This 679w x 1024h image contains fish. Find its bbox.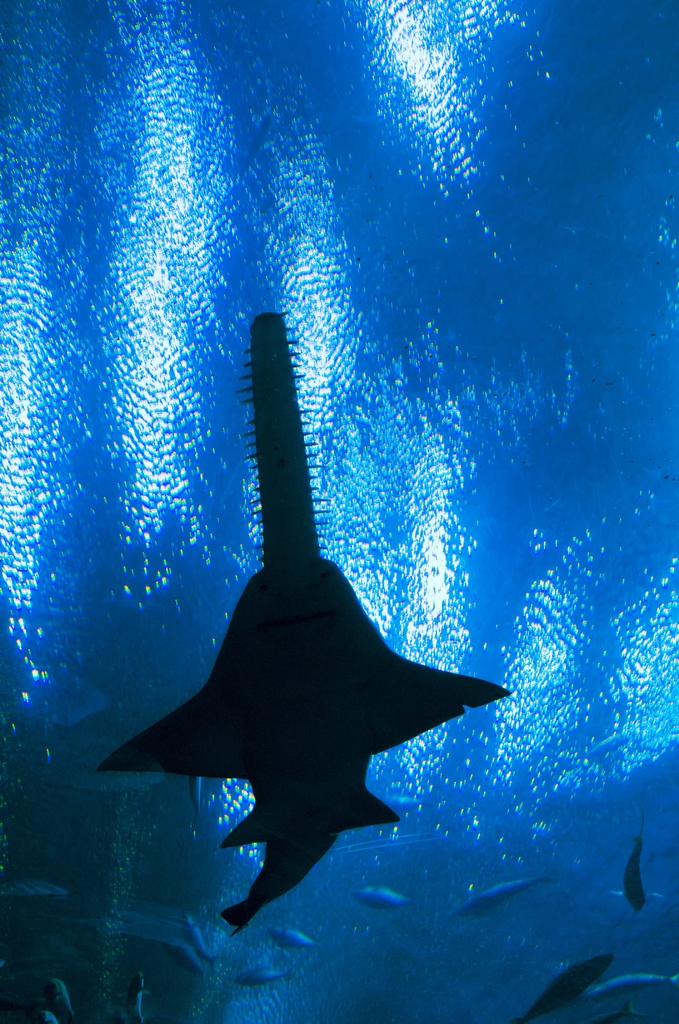
x1=623, y1=835, x2=647, y2=922.
